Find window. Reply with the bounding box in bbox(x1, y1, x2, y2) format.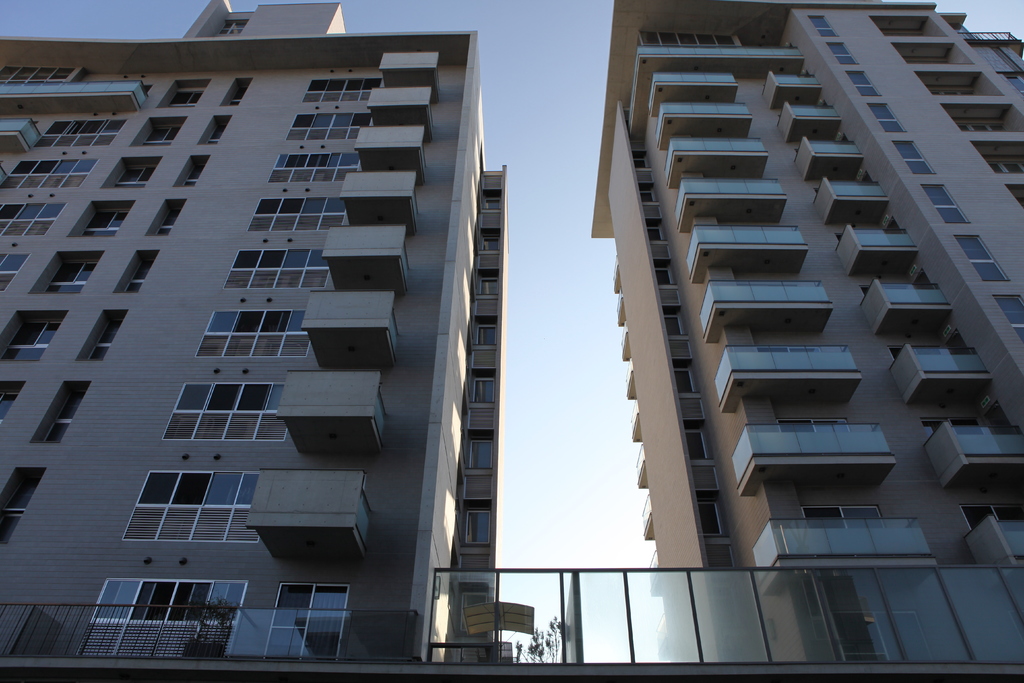
bbox(191, 306, 308, 362).
